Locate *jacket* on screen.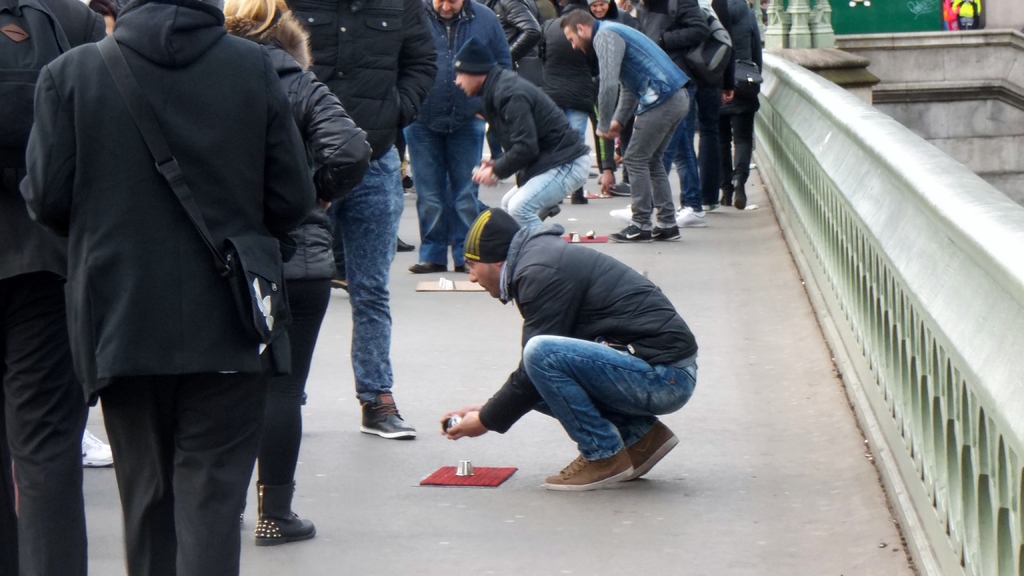
On screen at 20 0 317 413.
